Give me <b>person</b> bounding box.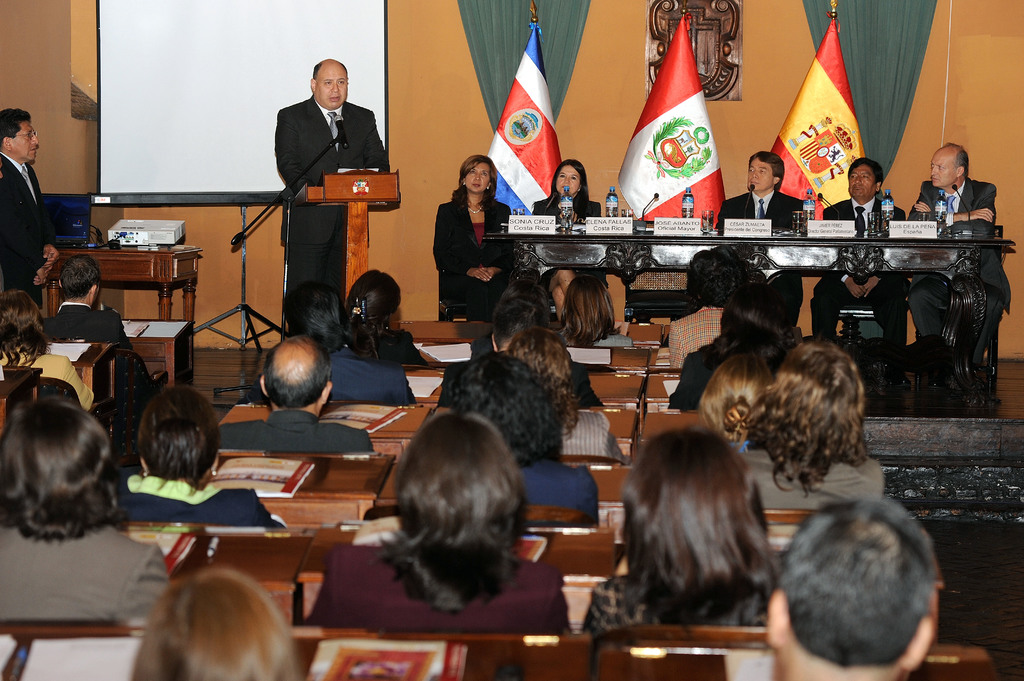
x1=736 y1=333 x2=892 y2=513.
